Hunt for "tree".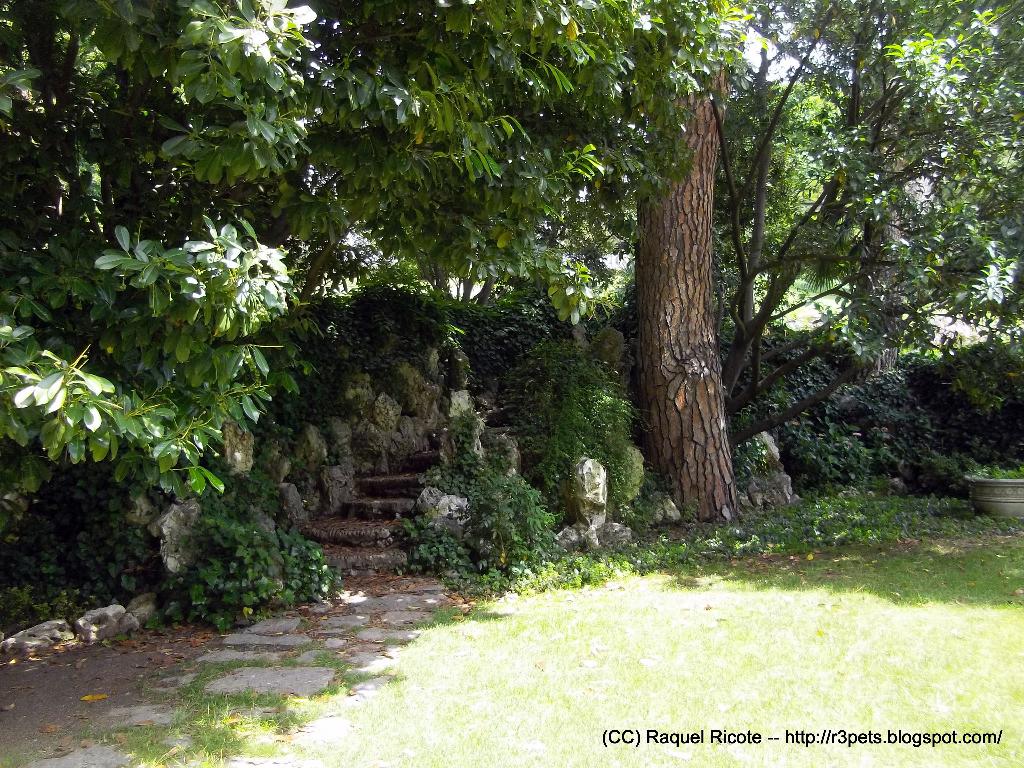
Hunted down at x1=0 y1=0 x2=1023 y2=529.
